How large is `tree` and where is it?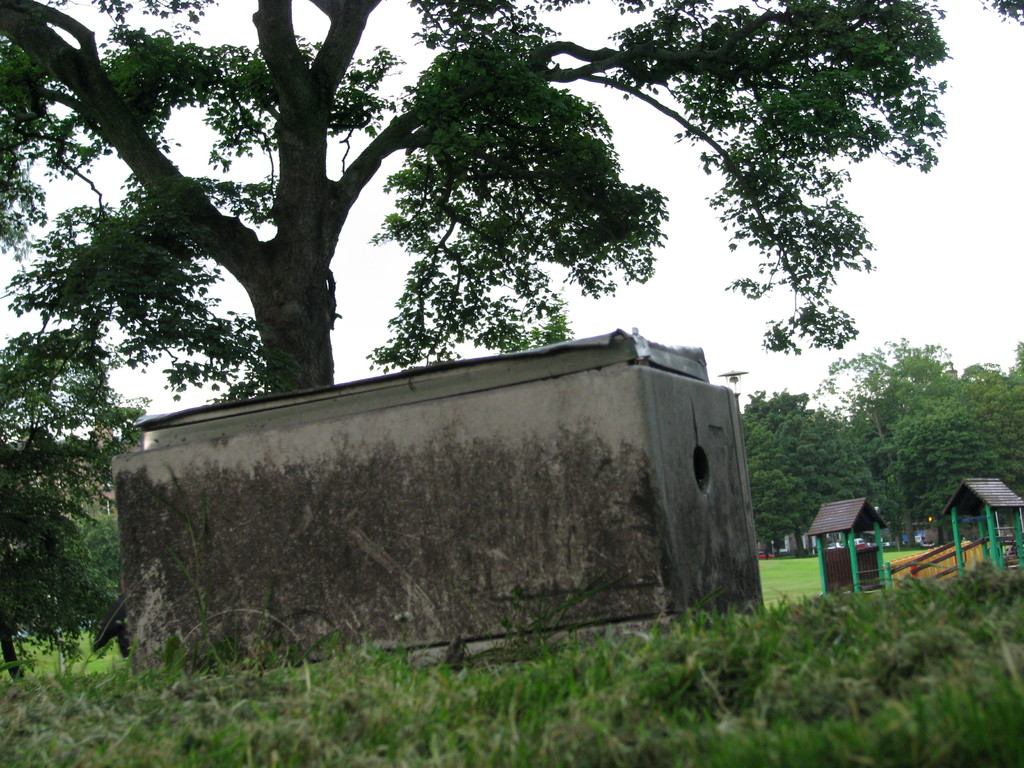
Bounding box: select_region(0, 437, 124, 682).
